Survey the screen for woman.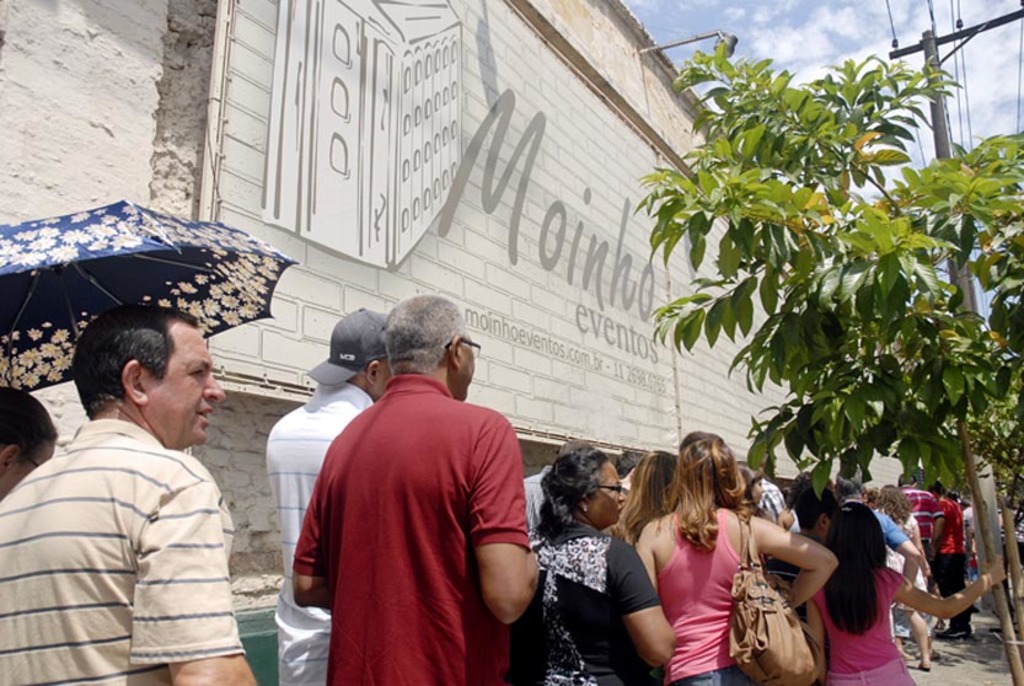
Survey found: 878,486,934,675.
